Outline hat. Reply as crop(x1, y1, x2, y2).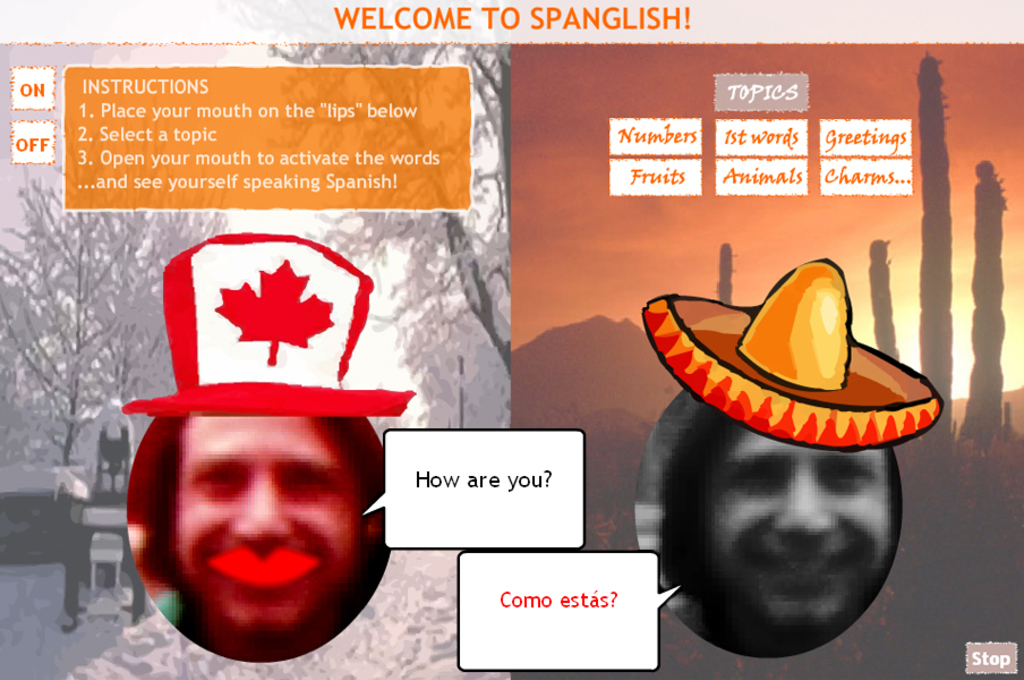
crop(119, 232, 416, 419).
